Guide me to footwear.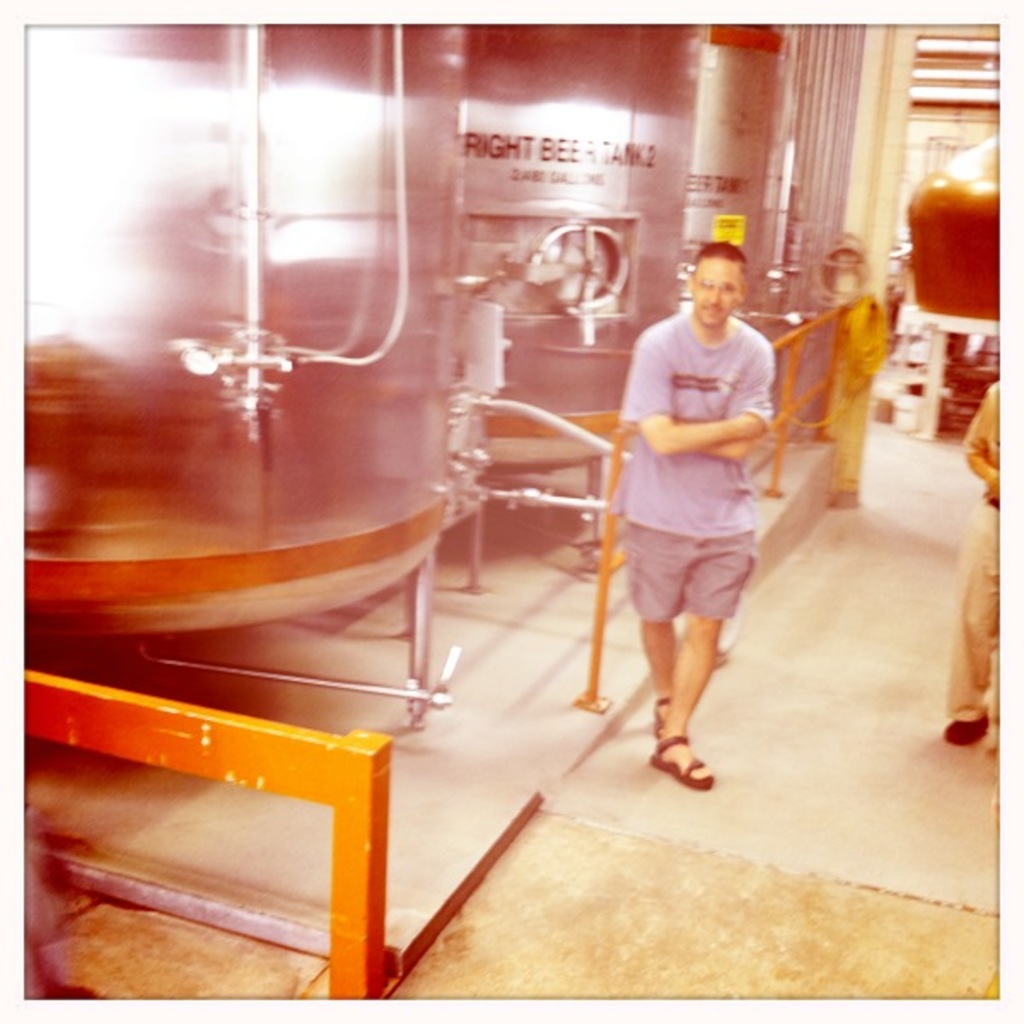
Guidance: <bbox>937, 713, 990, 748</bbox>.
